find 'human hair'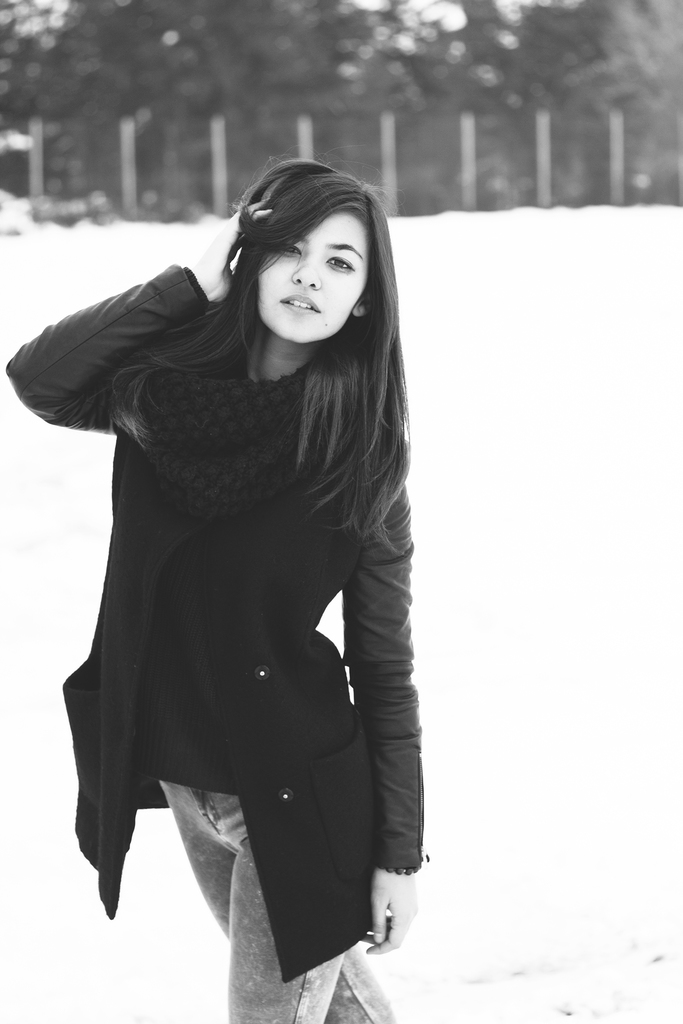
(110, 174, 400, 484)
